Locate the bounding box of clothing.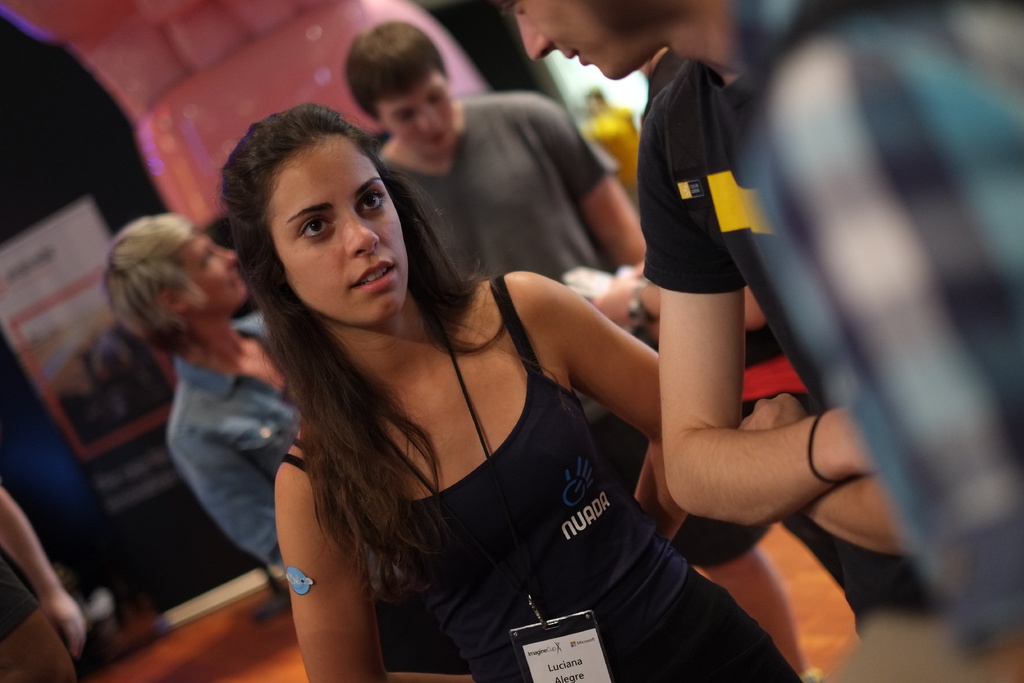
Bounding box: [639, 62, 819, 418].
